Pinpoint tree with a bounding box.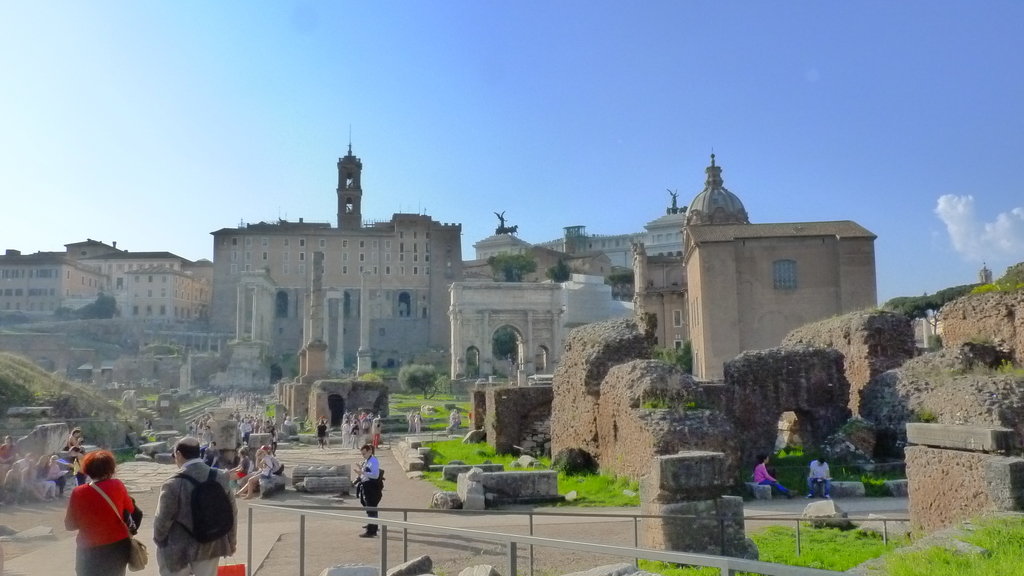
x1=270, y1=360, x2=285, y2=383.
